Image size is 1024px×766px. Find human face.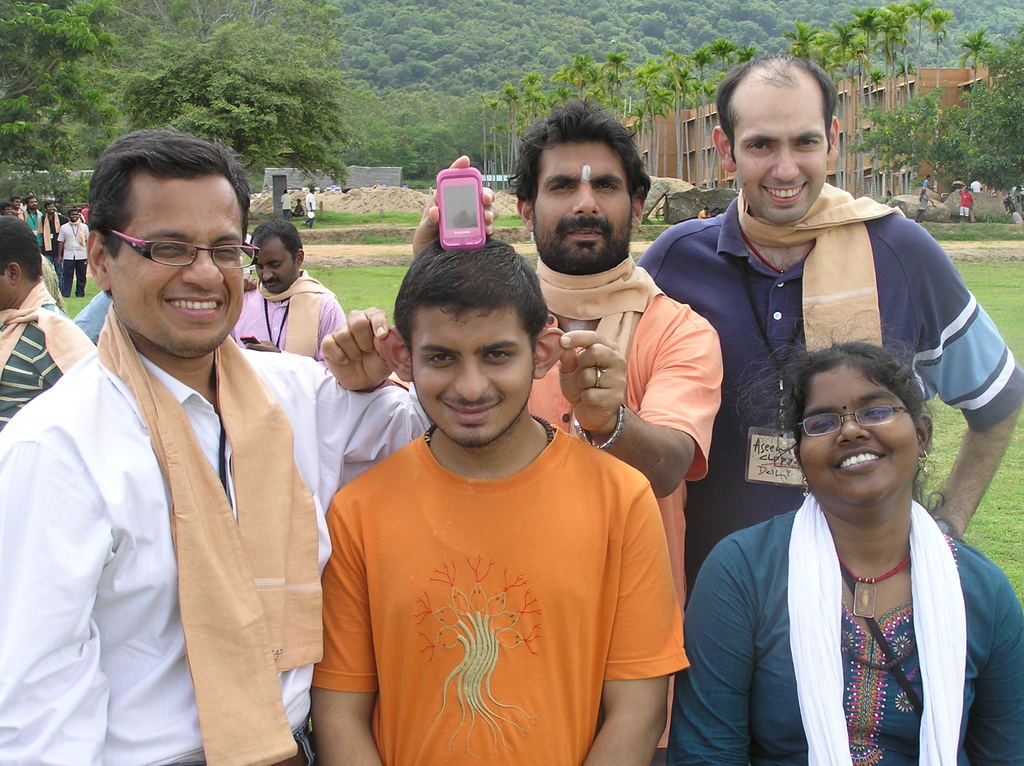
region(0, 255, 11, 310).
